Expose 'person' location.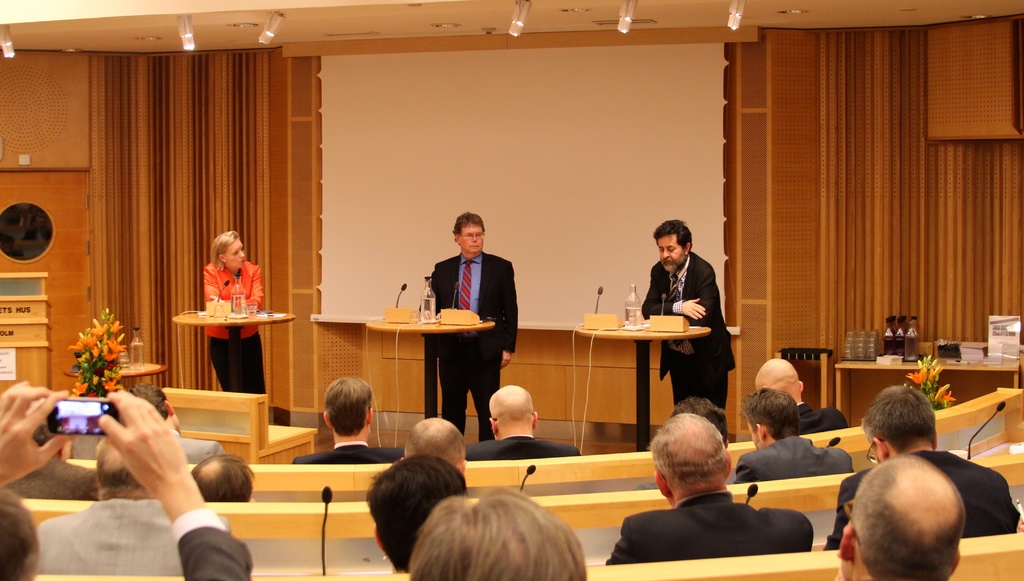
Exposed at locate(470, 382, 582, 462).
